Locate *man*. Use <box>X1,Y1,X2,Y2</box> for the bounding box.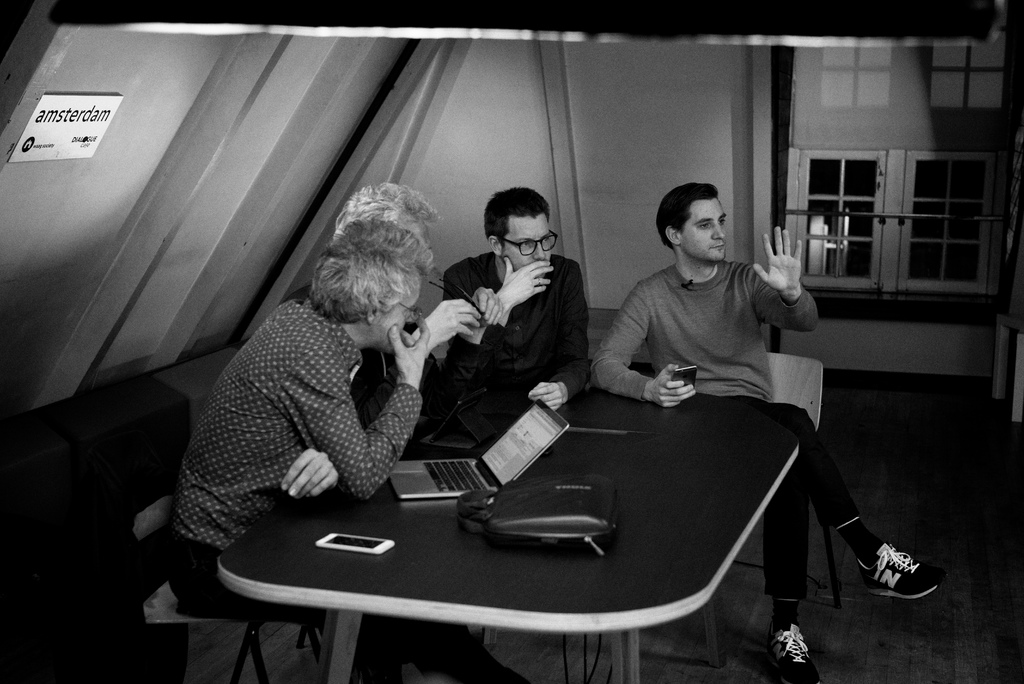
<box>581,183,945,683</box>.
